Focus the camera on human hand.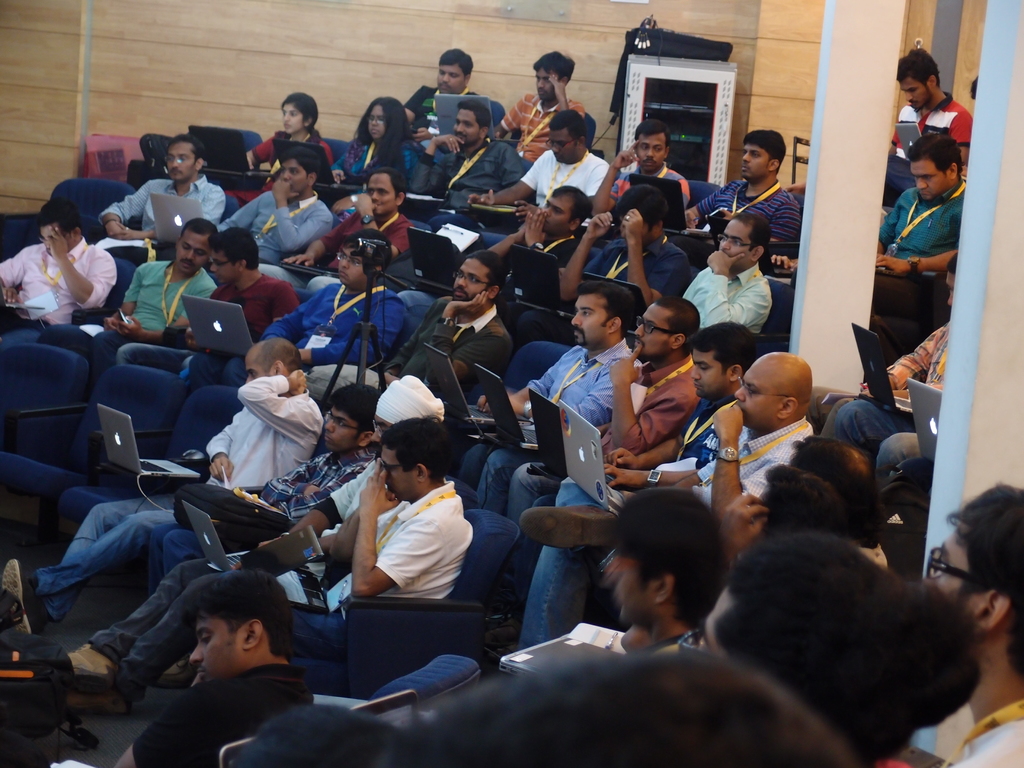
Focus region: locate(515, 217, 530, 243).
